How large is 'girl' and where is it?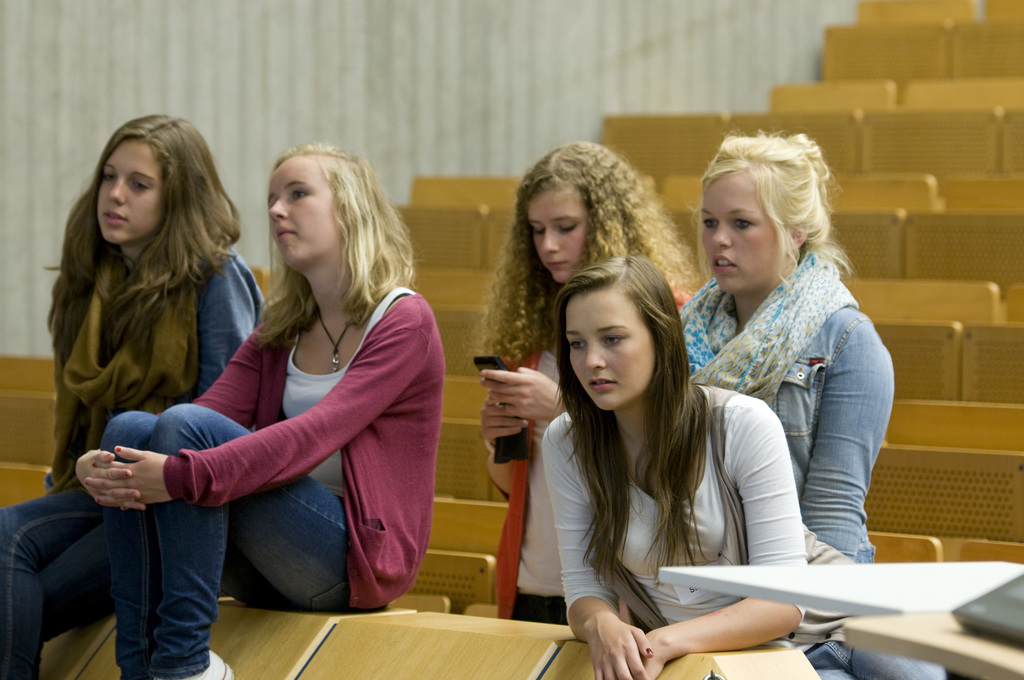
Bounding box: <bbox>480, 139, 700, 625</bbox>.
